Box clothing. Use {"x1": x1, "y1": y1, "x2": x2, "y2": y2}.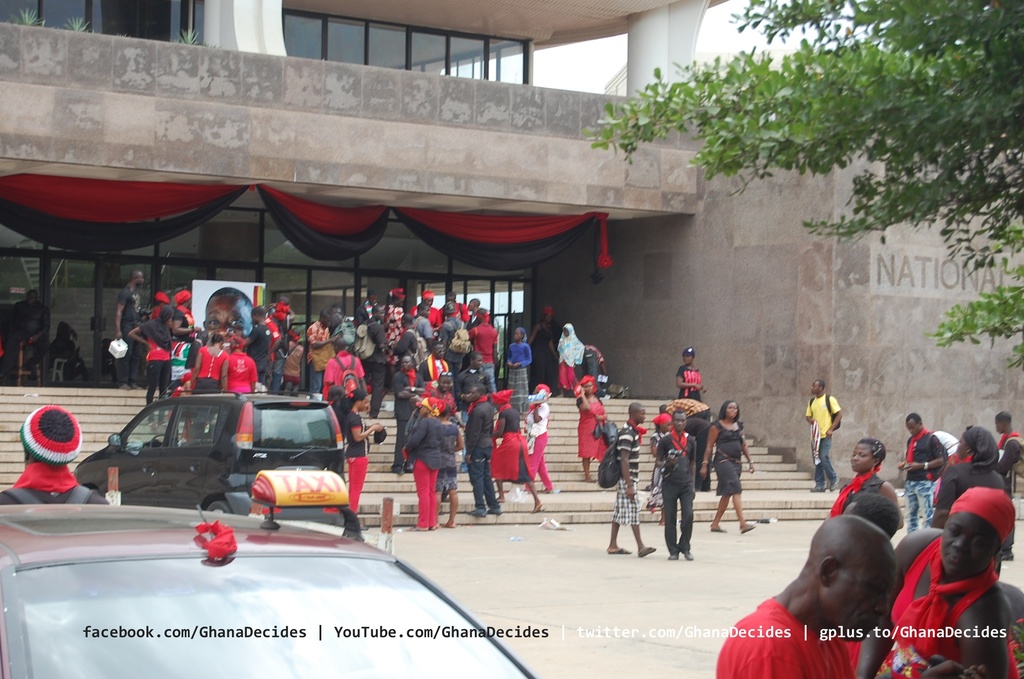
{"x1": 123, "y1": 284, "x2": 136, "y2": 363}.
